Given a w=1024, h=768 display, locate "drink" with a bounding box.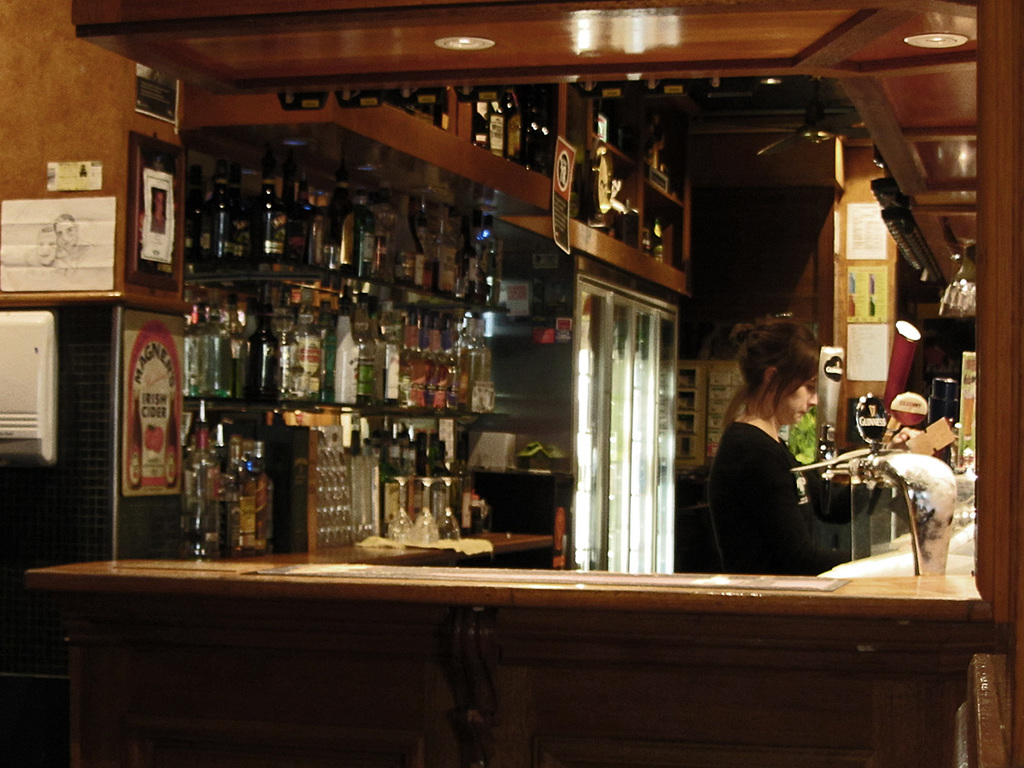
Located: l=378, t=472, r=403, b=533.
